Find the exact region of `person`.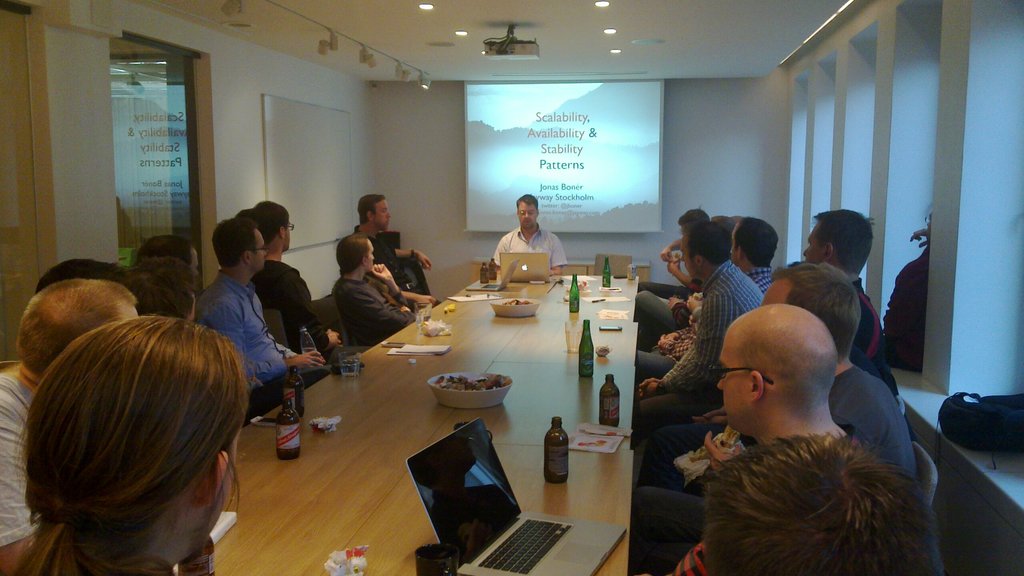
Exact region: left=678, top=435, right=945, bottom=575.
